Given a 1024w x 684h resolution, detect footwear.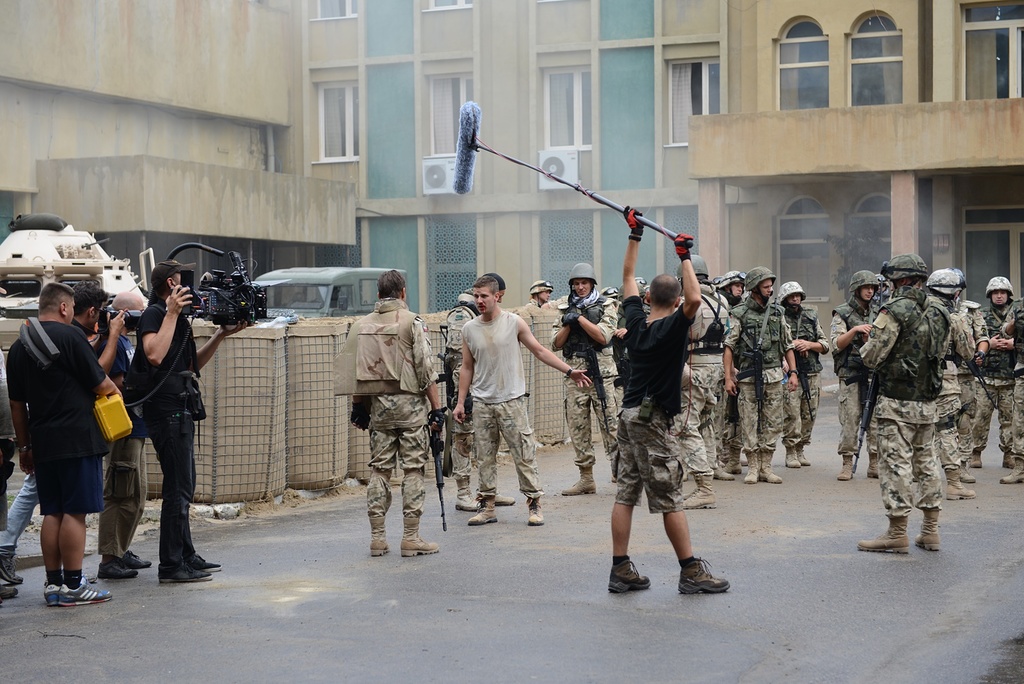
l=740, t=451, r=757, b=484.
